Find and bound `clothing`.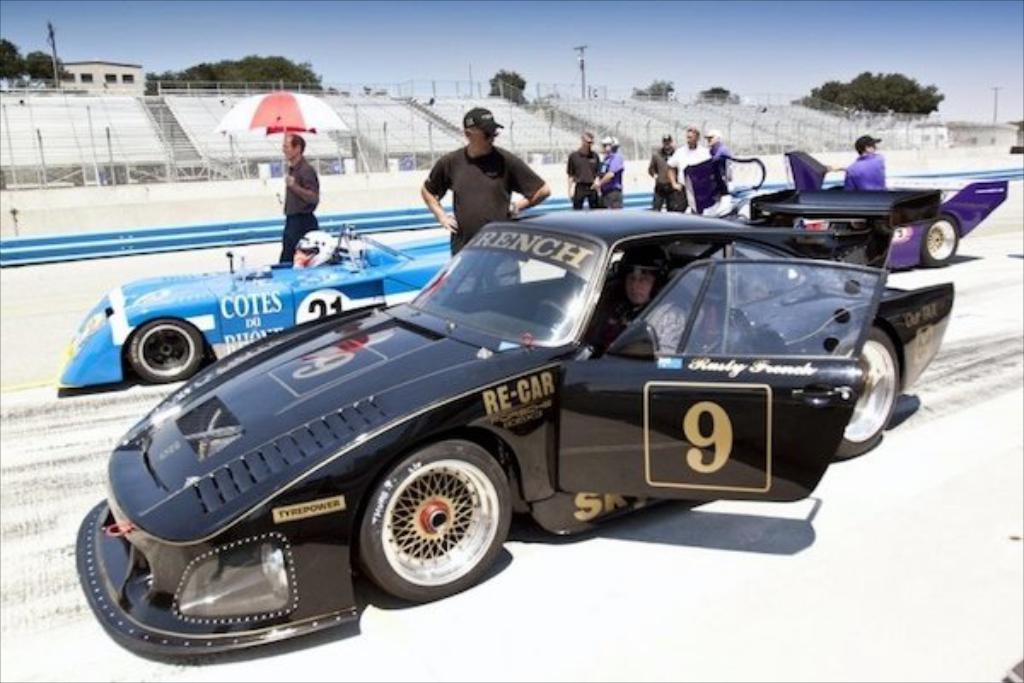
Bound: locate(425, 142, 541, 258).
